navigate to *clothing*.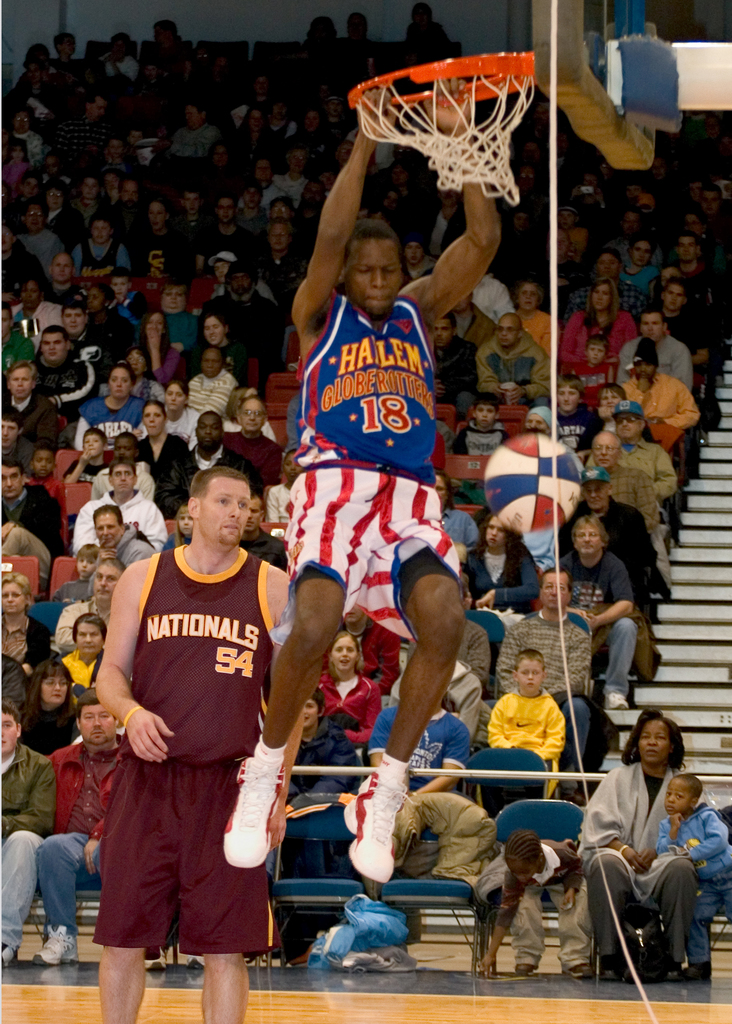
Navigation target: x1=61 y1=457 x2=106 y2=487.
